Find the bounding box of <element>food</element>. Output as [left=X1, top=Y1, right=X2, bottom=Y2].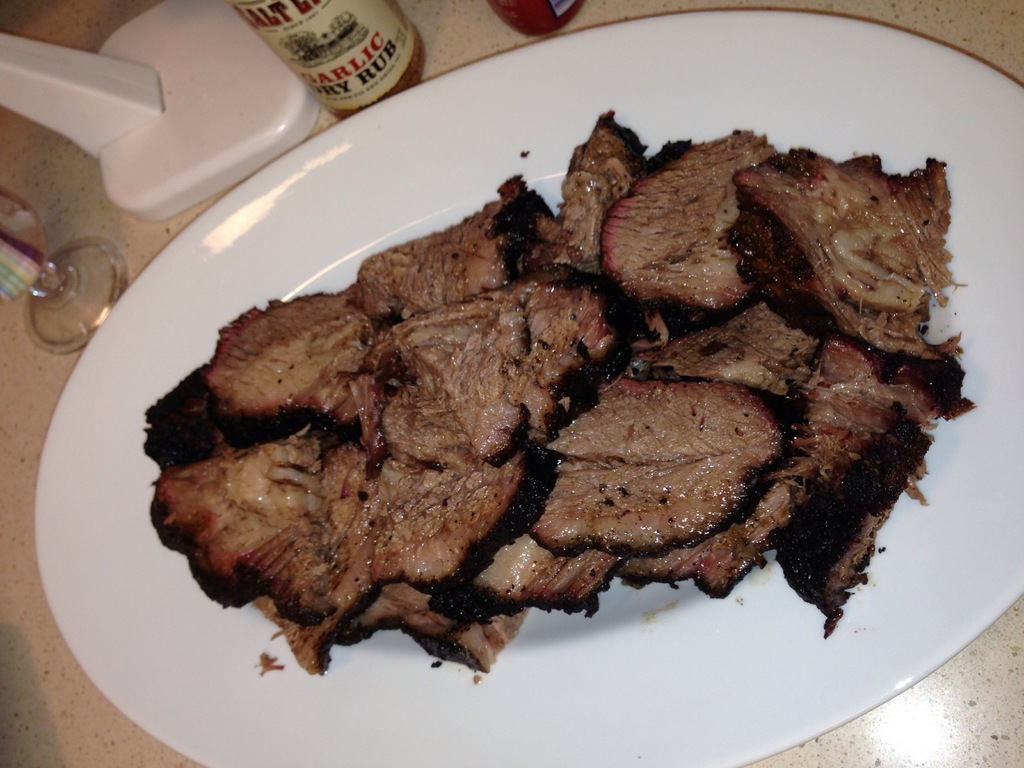
[left=212, top=111, right=948, bottom=710].
